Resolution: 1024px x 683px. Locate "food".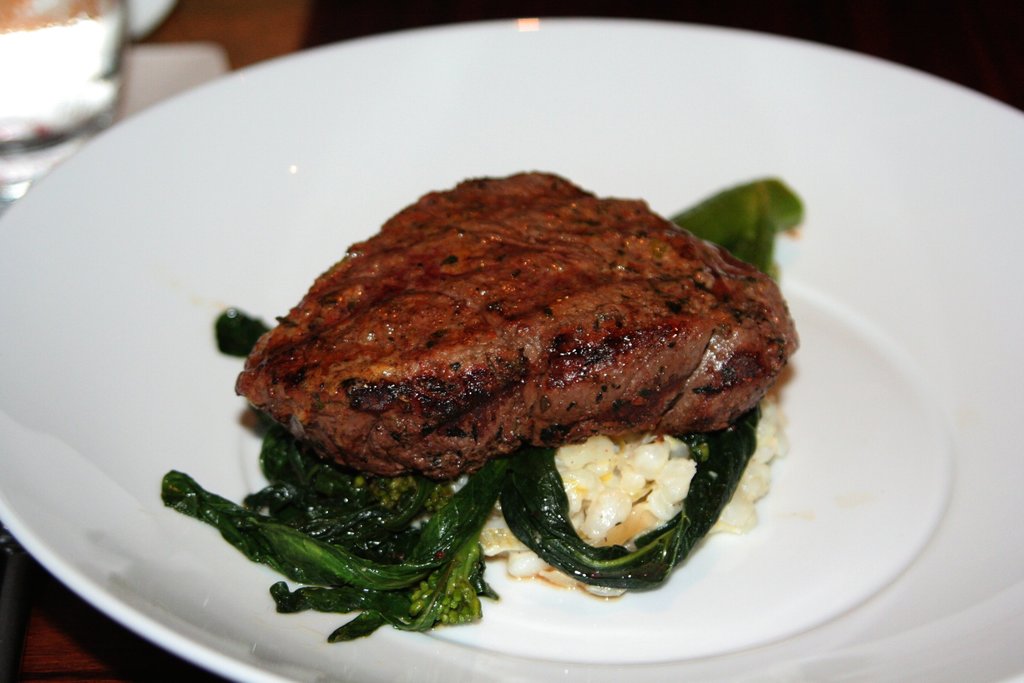
locate(209, 165, 783, 598).
